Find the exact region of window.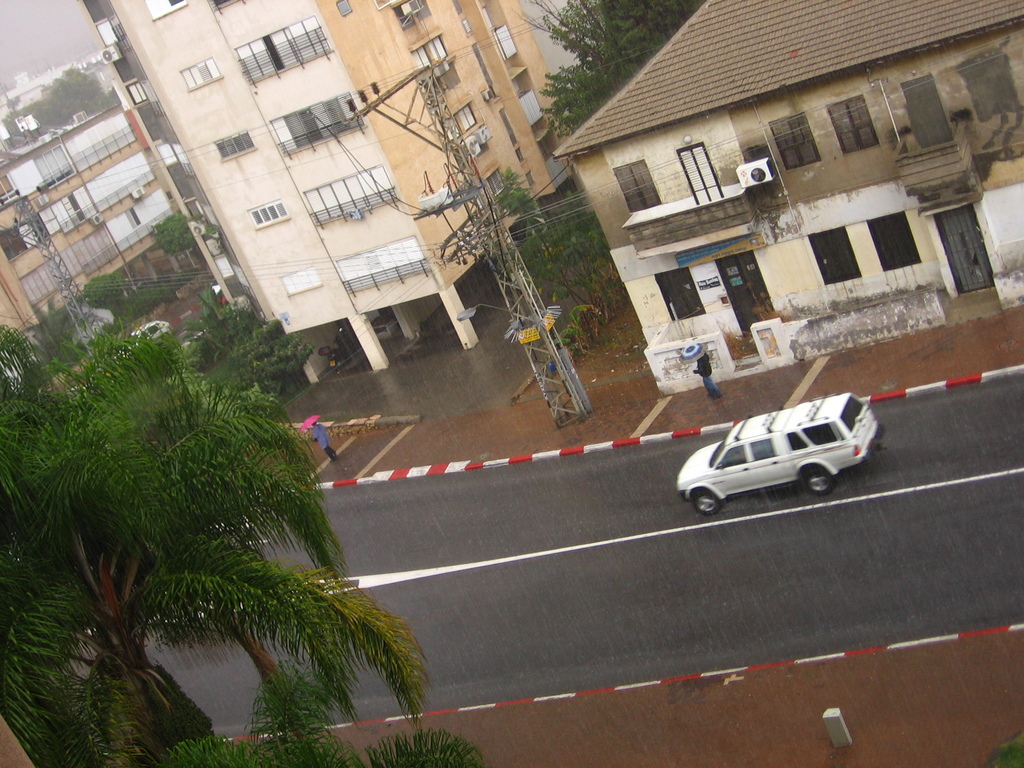
Exact region: [410, 38, 449, 72].
